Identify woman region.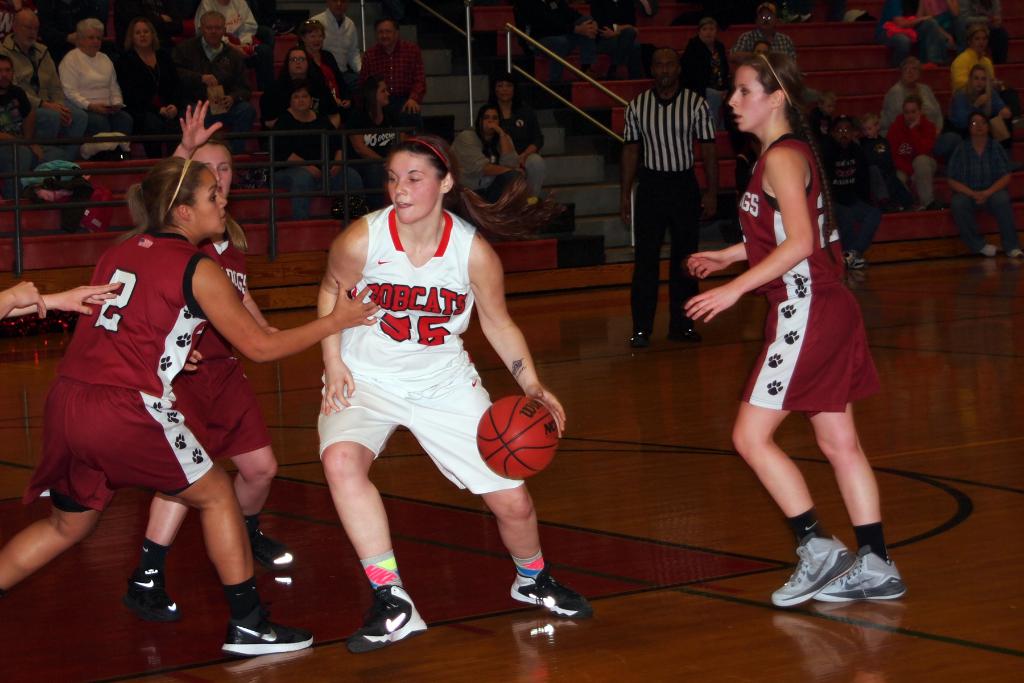
Region: 121/93/294/620.
